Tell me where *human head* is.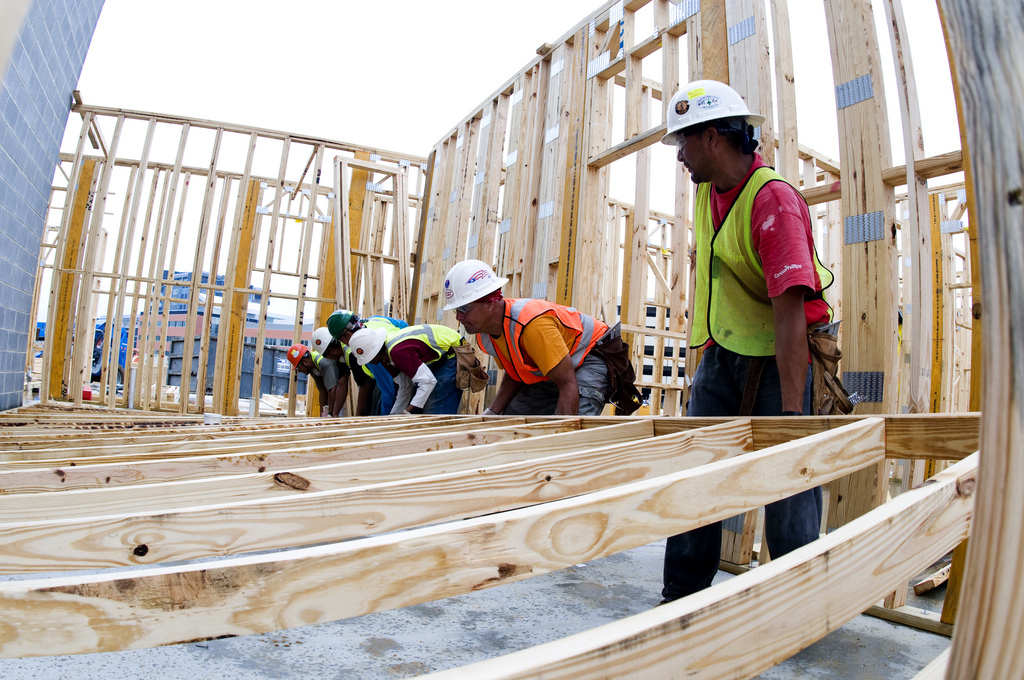
*human head* is at crop(310, 329, 343, 363).
